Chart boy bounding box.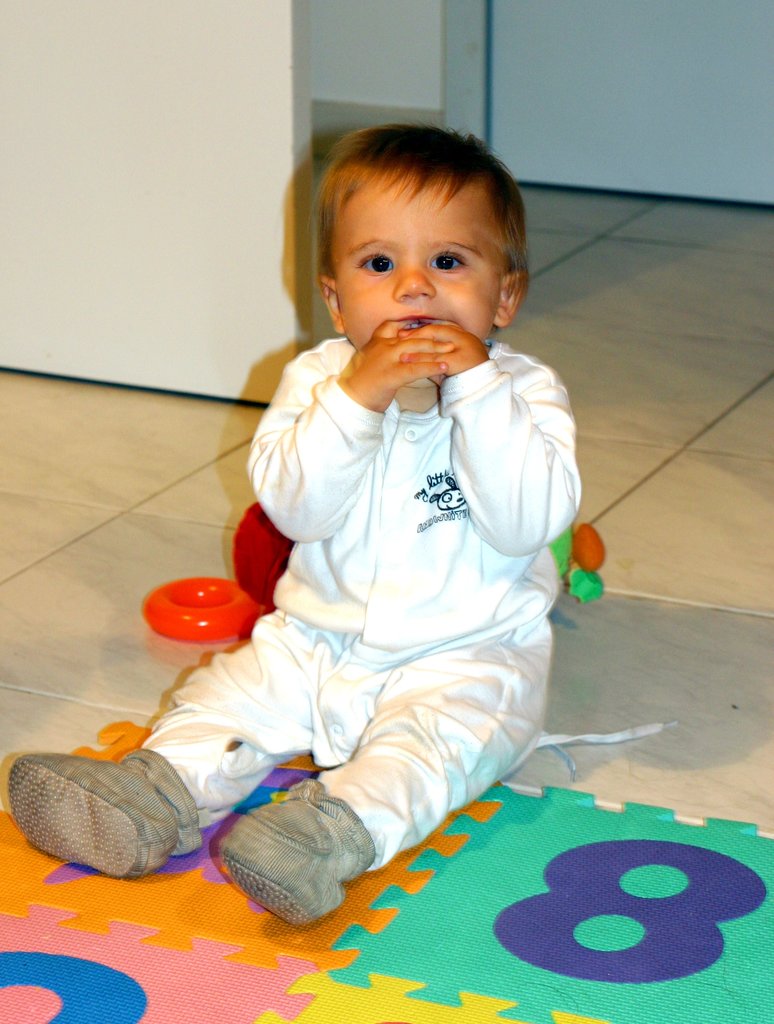
Charted: {"x1": 235, "y1": 105, "x2": 610, "y2": 787}.
